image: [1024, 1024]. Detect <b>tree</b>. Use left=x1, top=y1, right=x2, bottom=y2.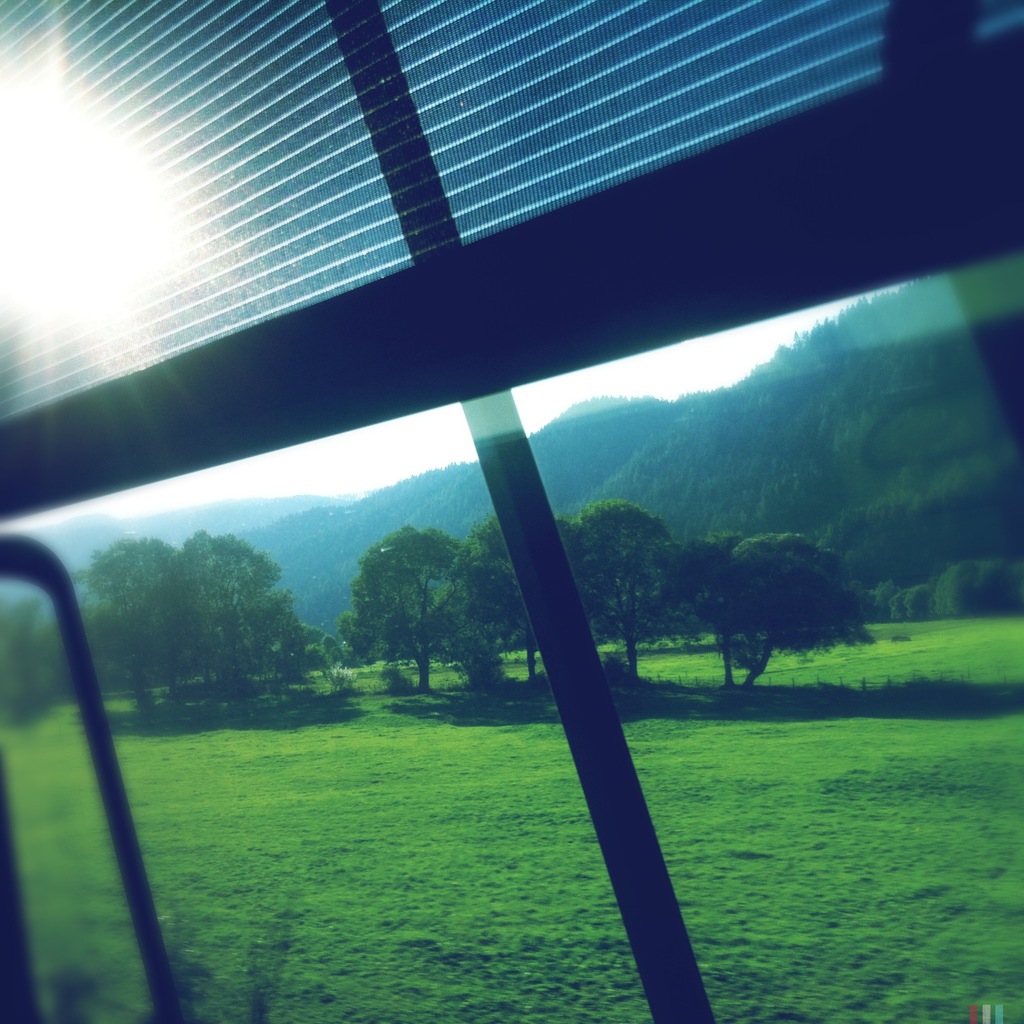
left=63, top=525, right=198, bottom=705.
